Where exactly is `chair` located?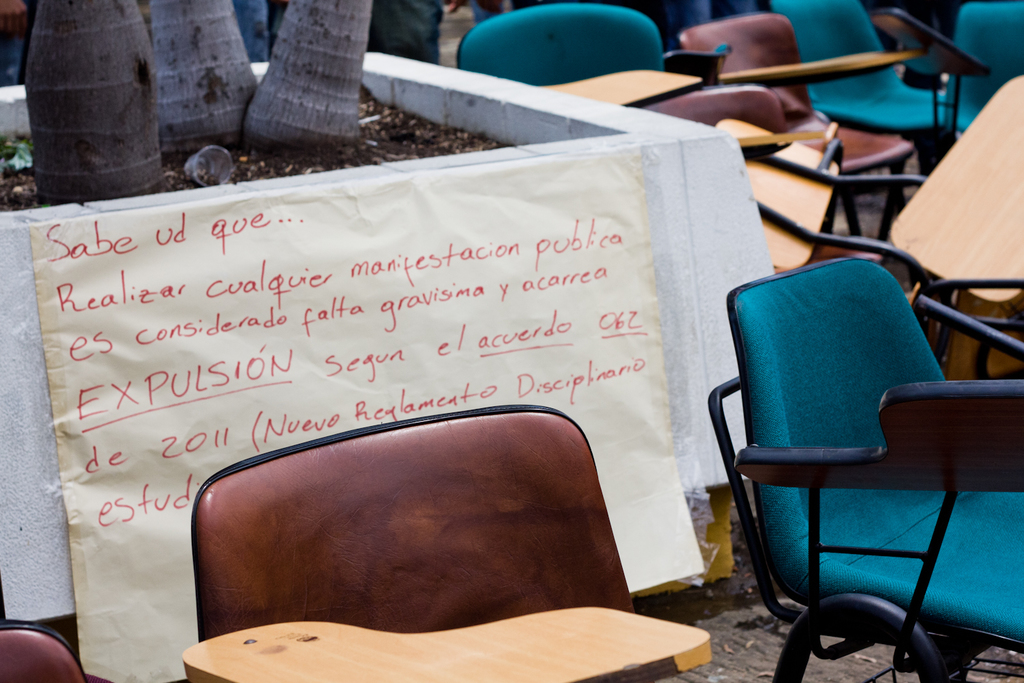
Its bounding box is <bbox>709, 260, 994, 677</bbox>.
